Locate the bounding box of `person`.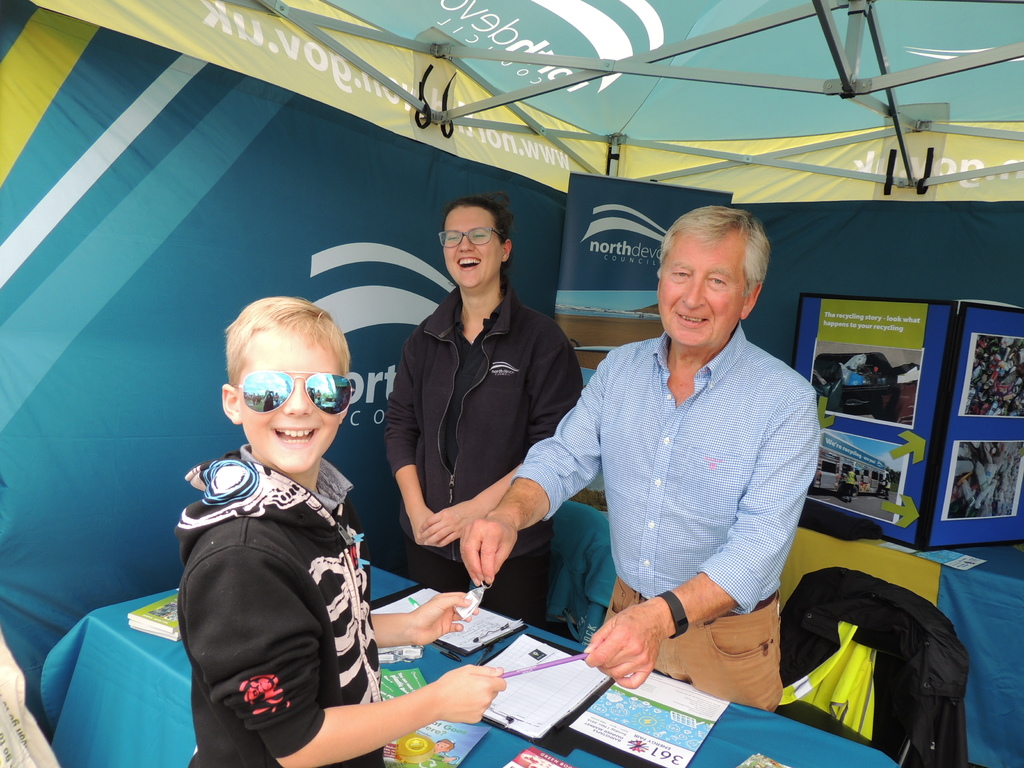
Bounding box: [174, 298, 505, 767].
